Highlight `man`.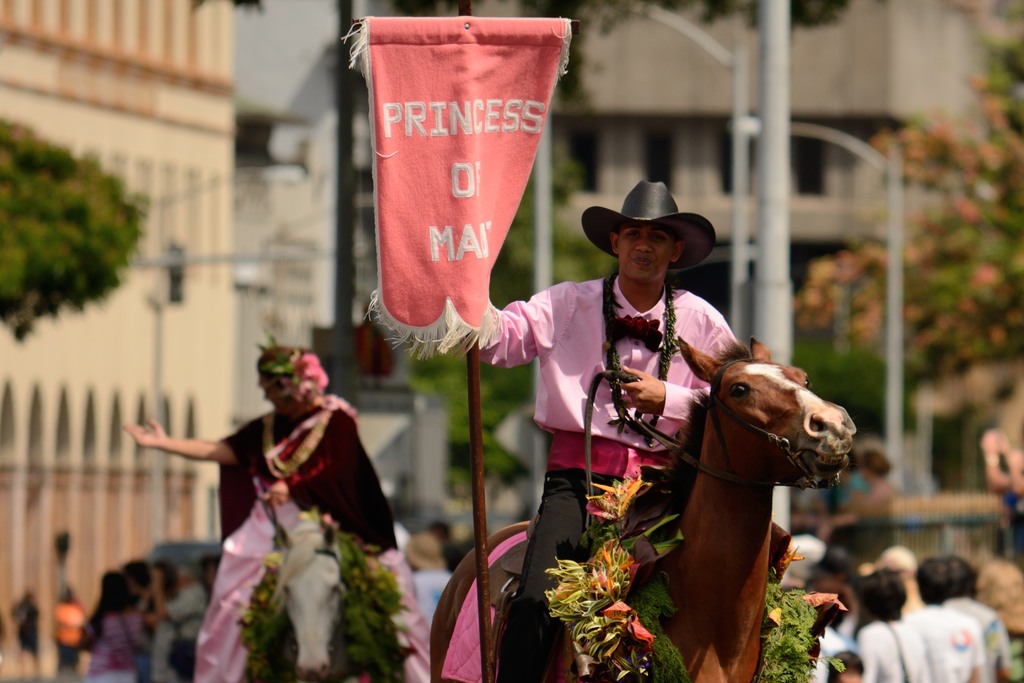
Highlighted region: [x1=470, y1=170, x2=744, y2=682].
